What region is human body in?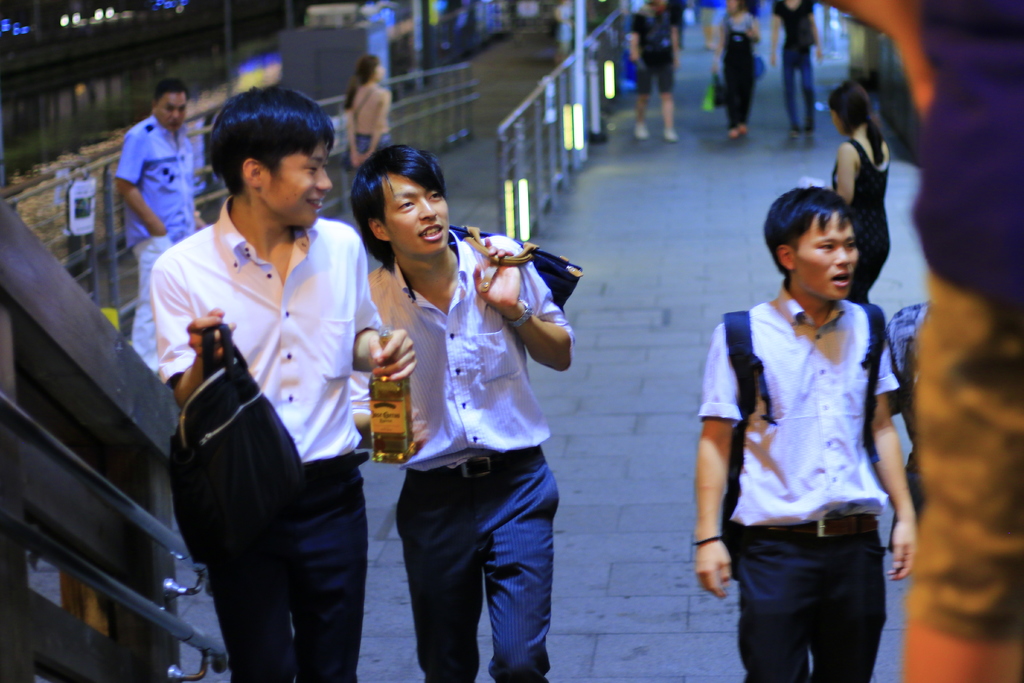
x1=115 y1=78 x2=199 y2=370.
